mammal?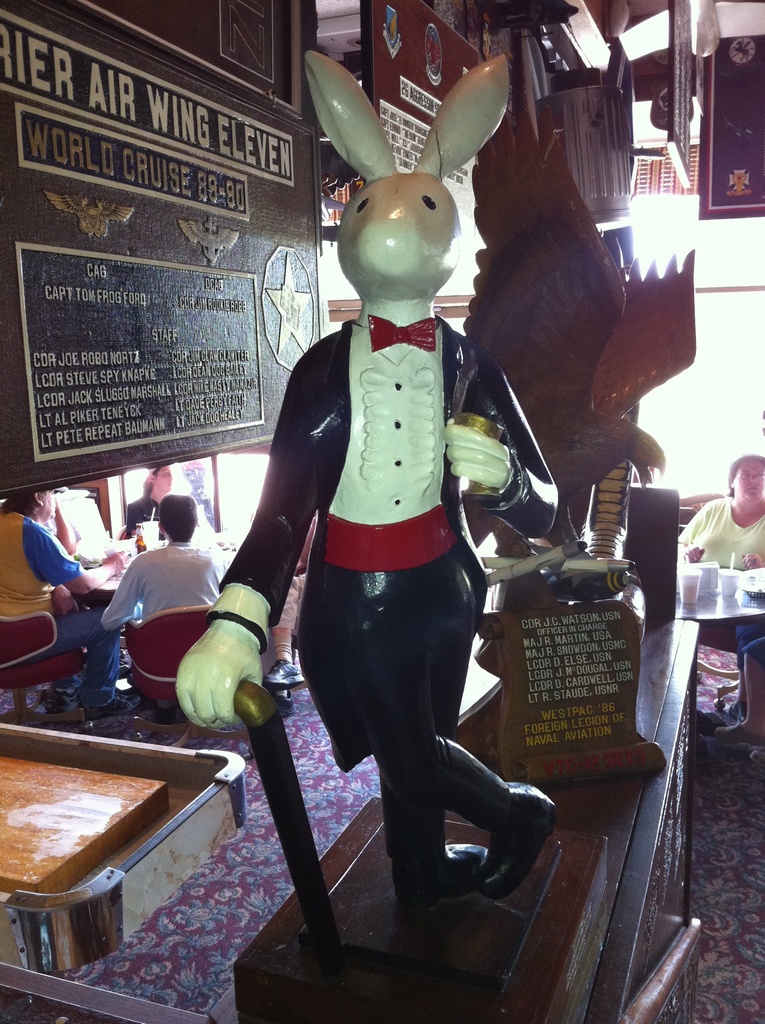
crop(259, 513, 317, 719)
